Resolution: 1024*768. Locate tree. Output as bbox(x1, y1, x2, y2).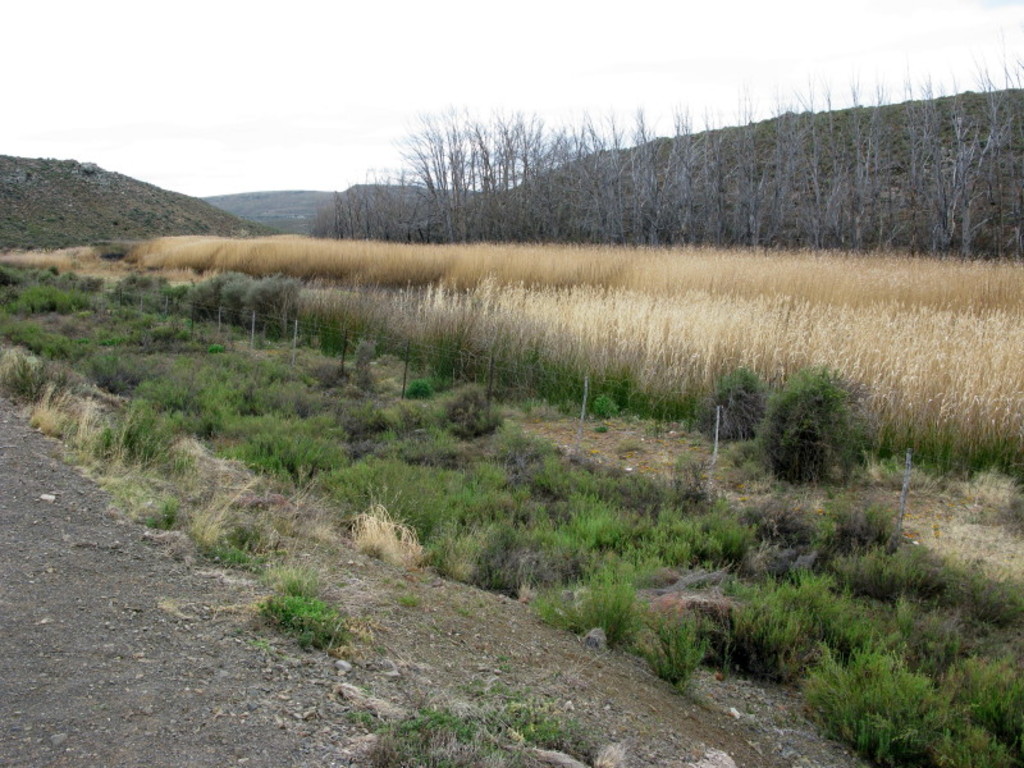
bbox(772, 358, 870, 489).
